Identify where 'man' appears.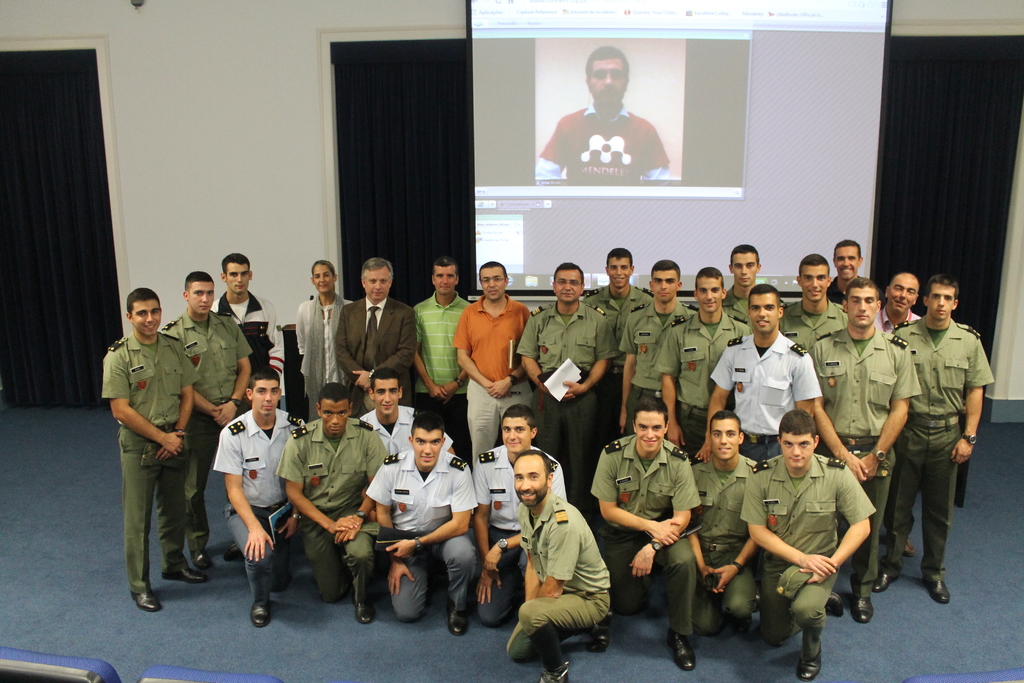
Appears at l=810, t=273, r=922, b=623.
